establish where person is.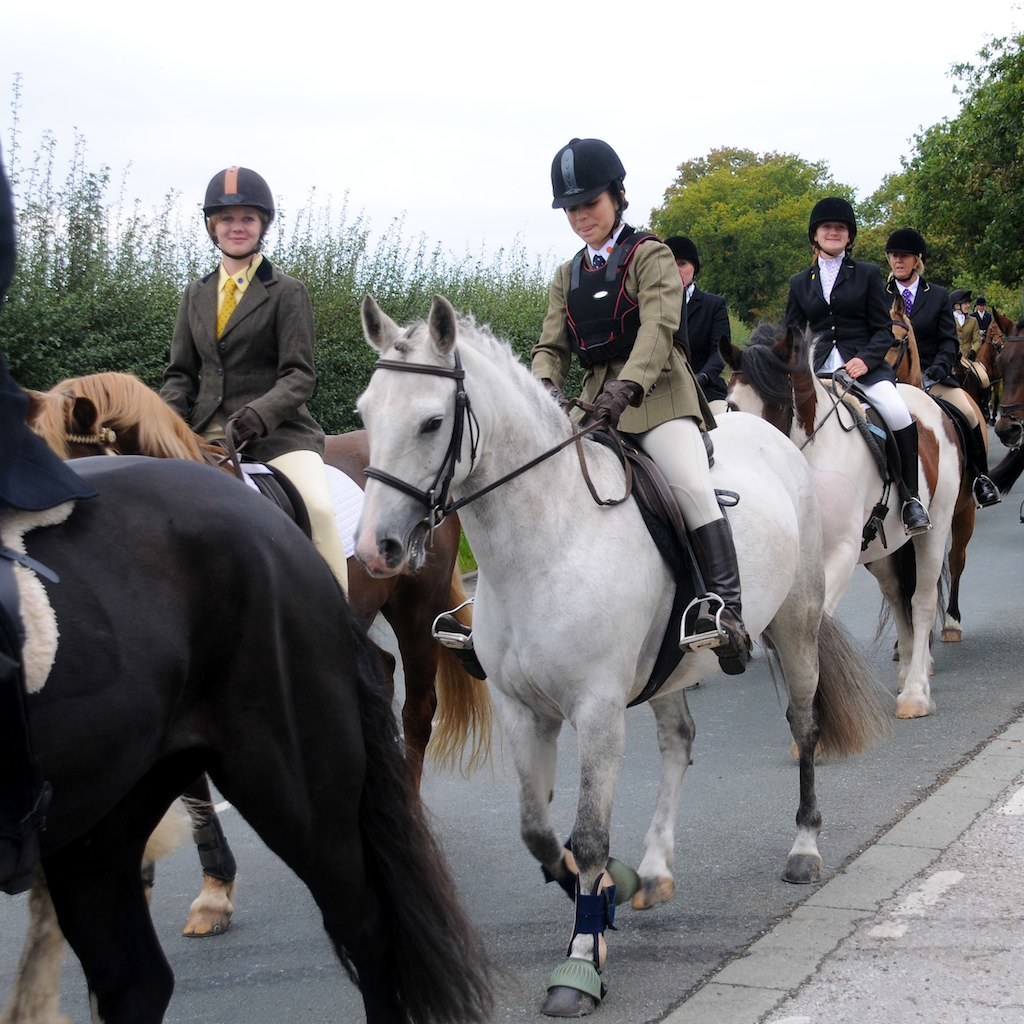
Established at bbox(778, 200, 933, 535).
